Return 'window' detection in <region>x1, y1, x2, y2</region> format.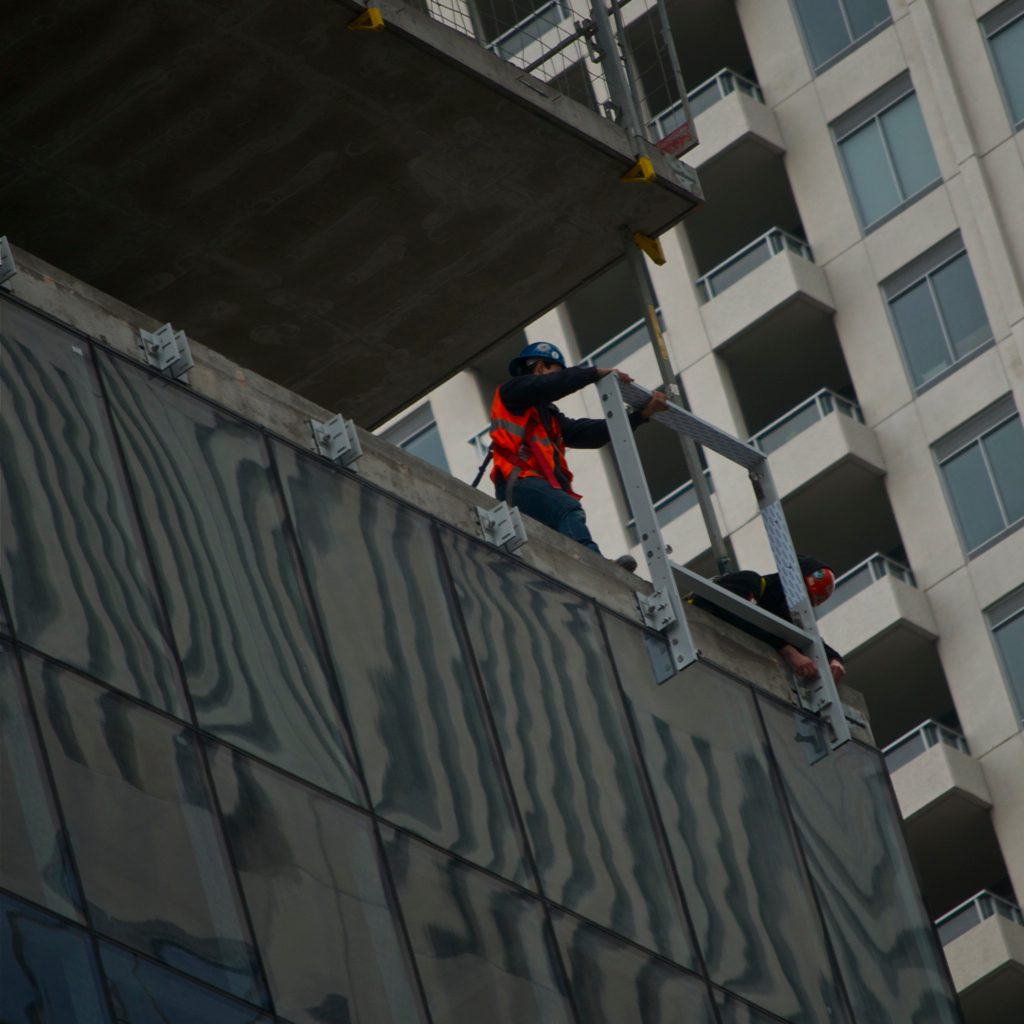
<region>829, 70, 946, 237</region>.
